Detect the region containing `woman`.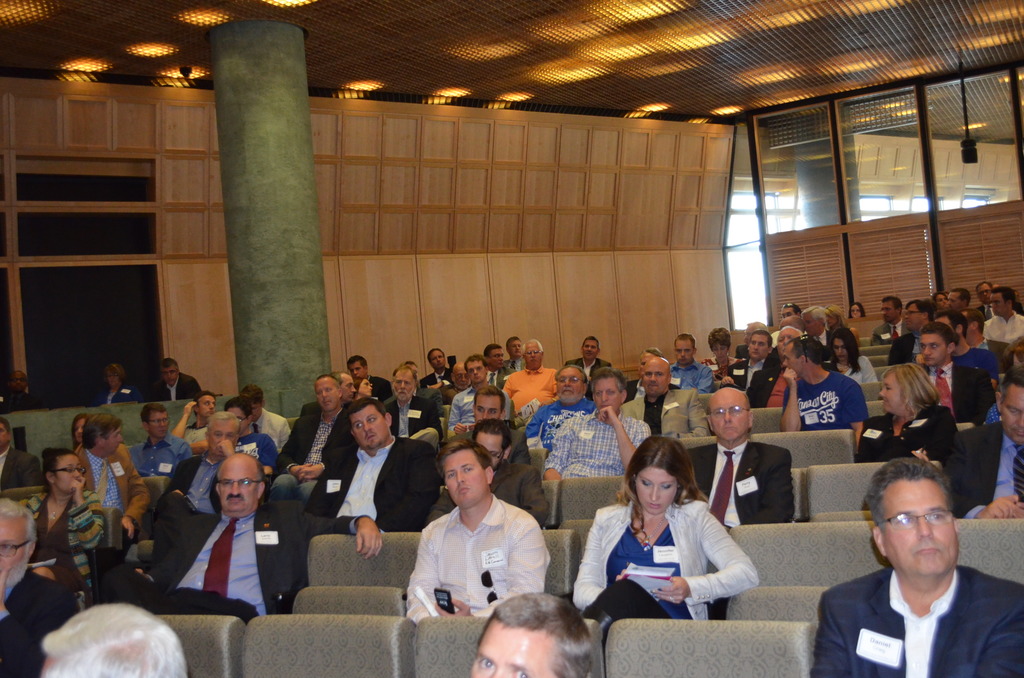
crop(87, 360, 137, 406).
